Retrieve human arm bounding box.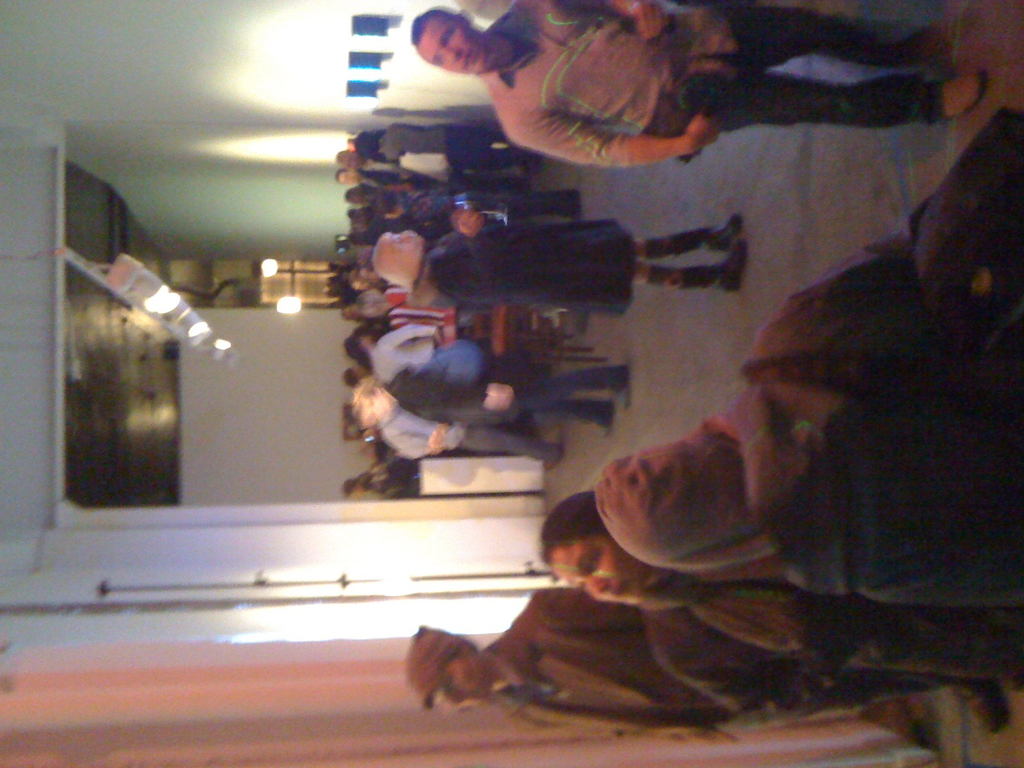
Bounding box: select_region(428, 200, 514, 300).
